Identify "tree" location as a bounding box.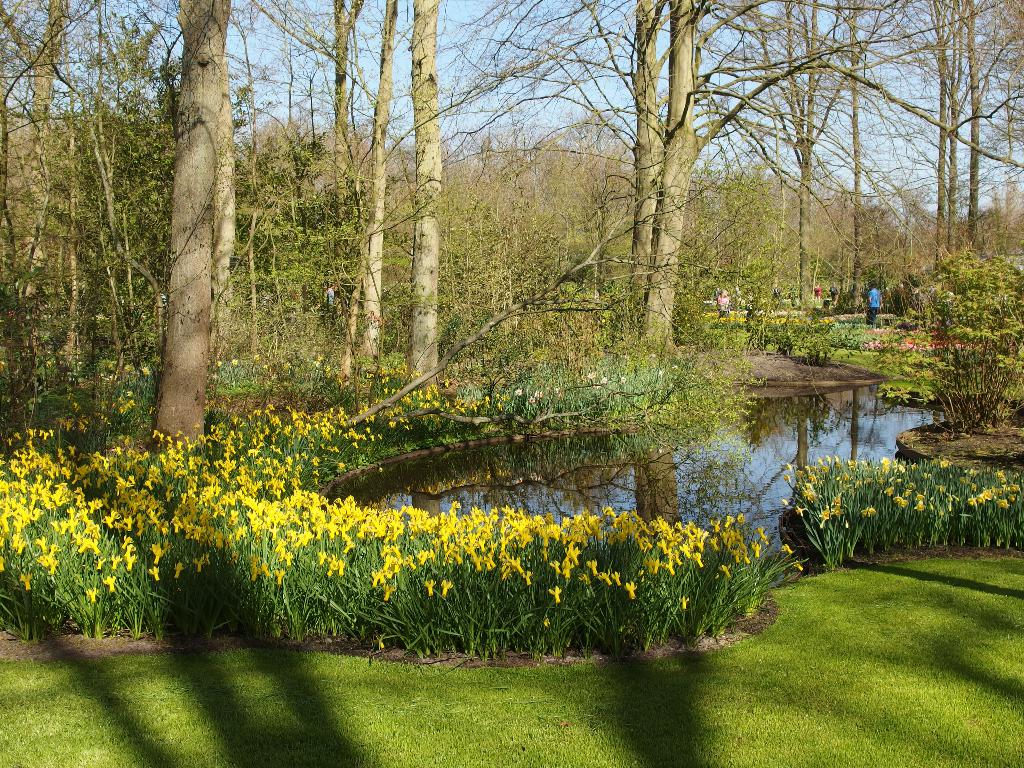
left=927, top=0, right=952, bottom=277.
